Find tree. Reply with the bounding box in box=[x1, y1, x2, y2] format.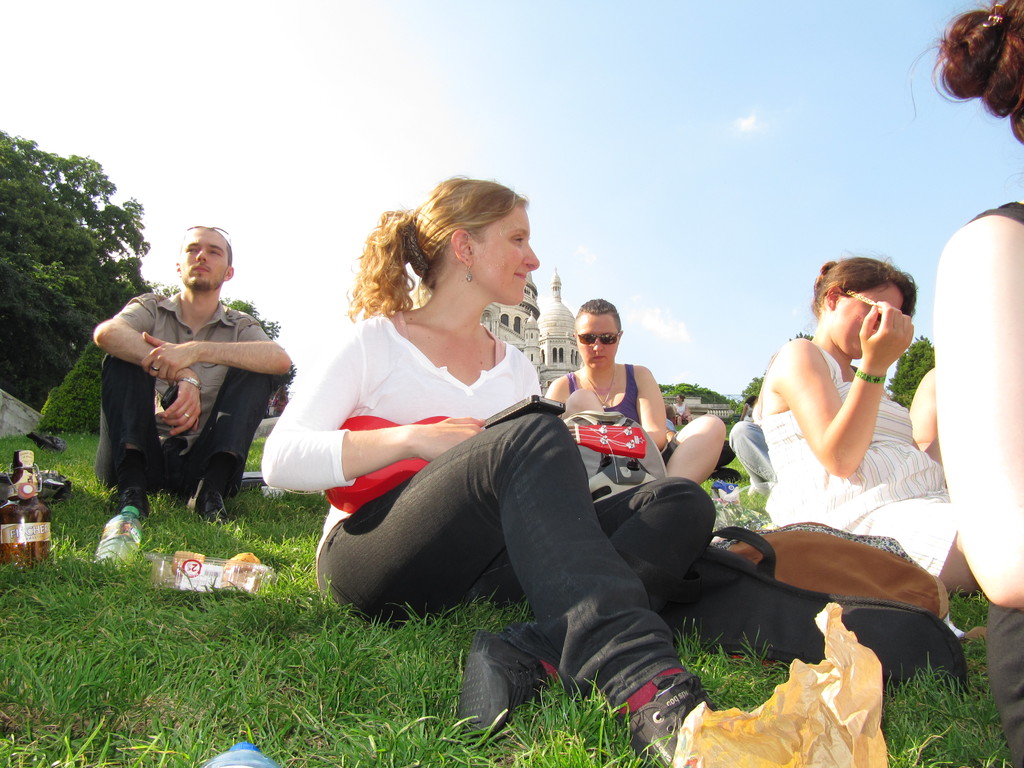
box=[737, 380, 756, 400].
